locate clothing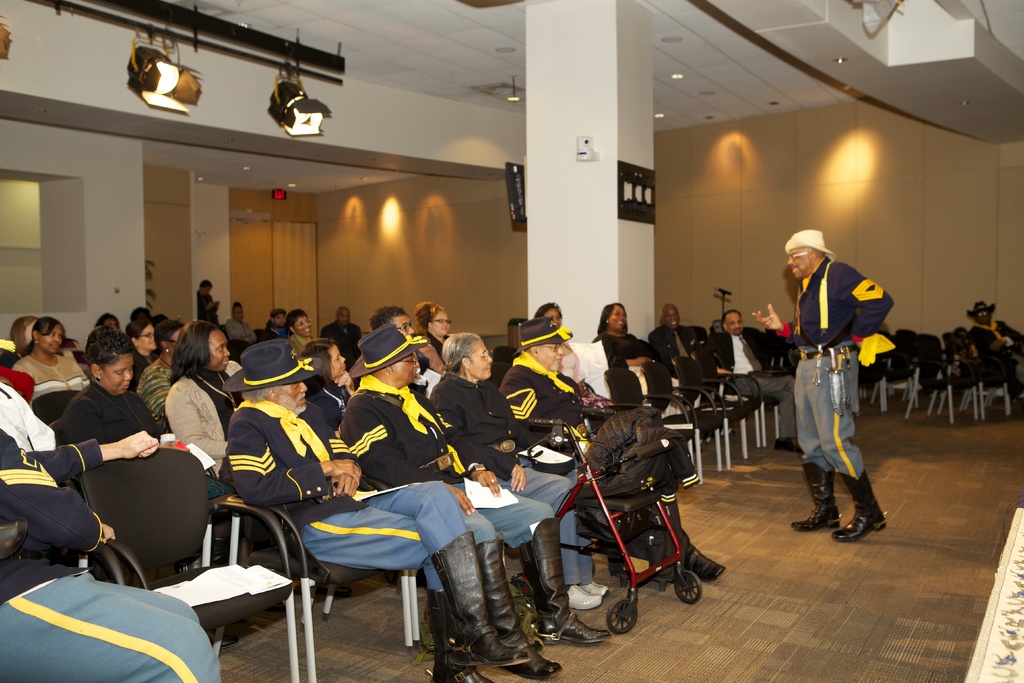
{"x1": 235, "y1": 325, "x2": 291, "y2": 341}
